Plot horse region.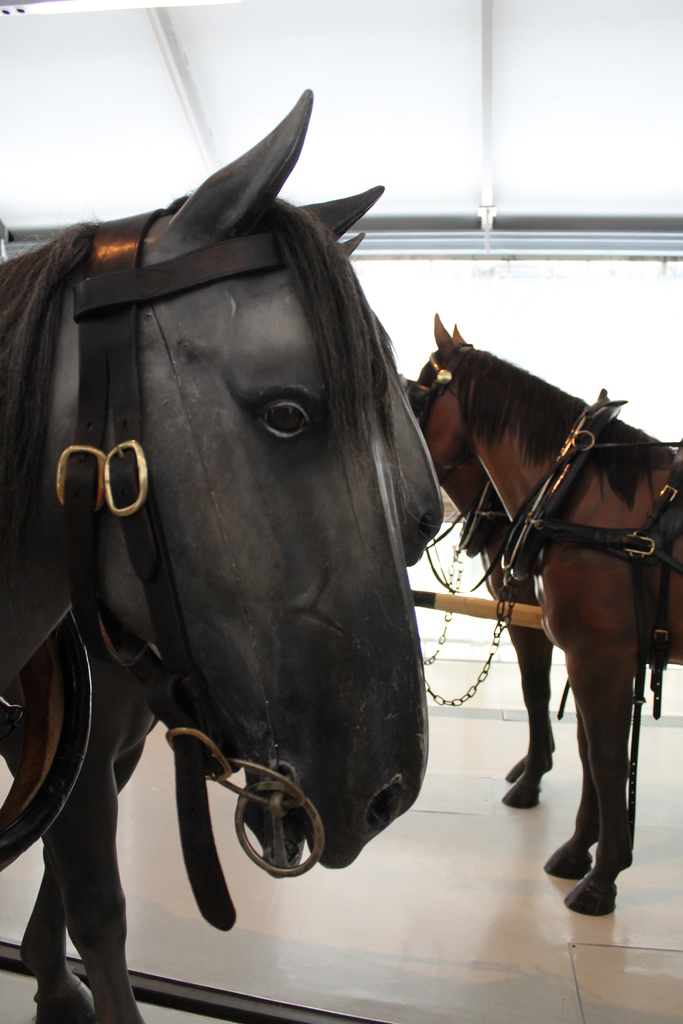
Plotted at left=407, top=309, right=682, bottom=916.
